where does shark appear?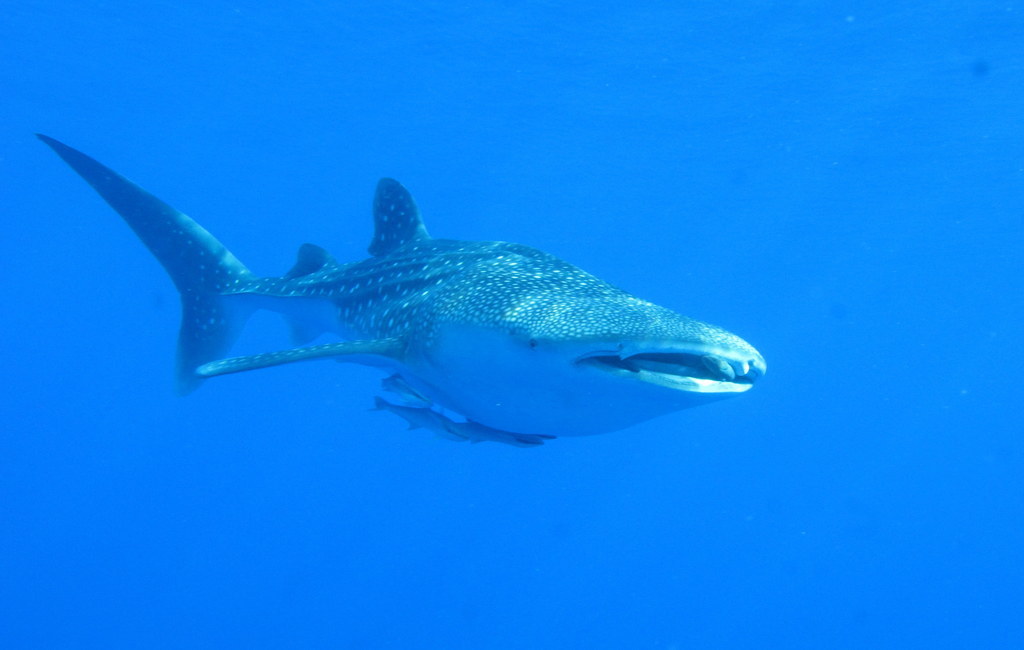
Appears at (left=30, top=132, right=761, bottom=442).
